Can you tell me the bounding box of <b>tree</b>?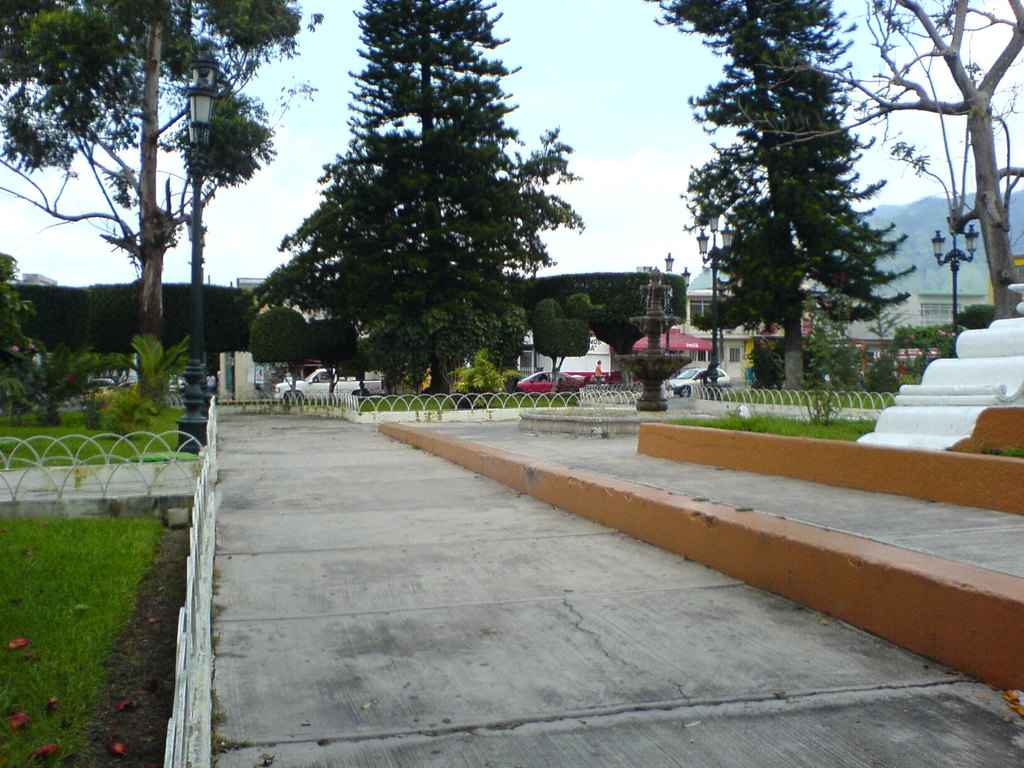
x1=714, y1=0, x2=1023, y2=323.
